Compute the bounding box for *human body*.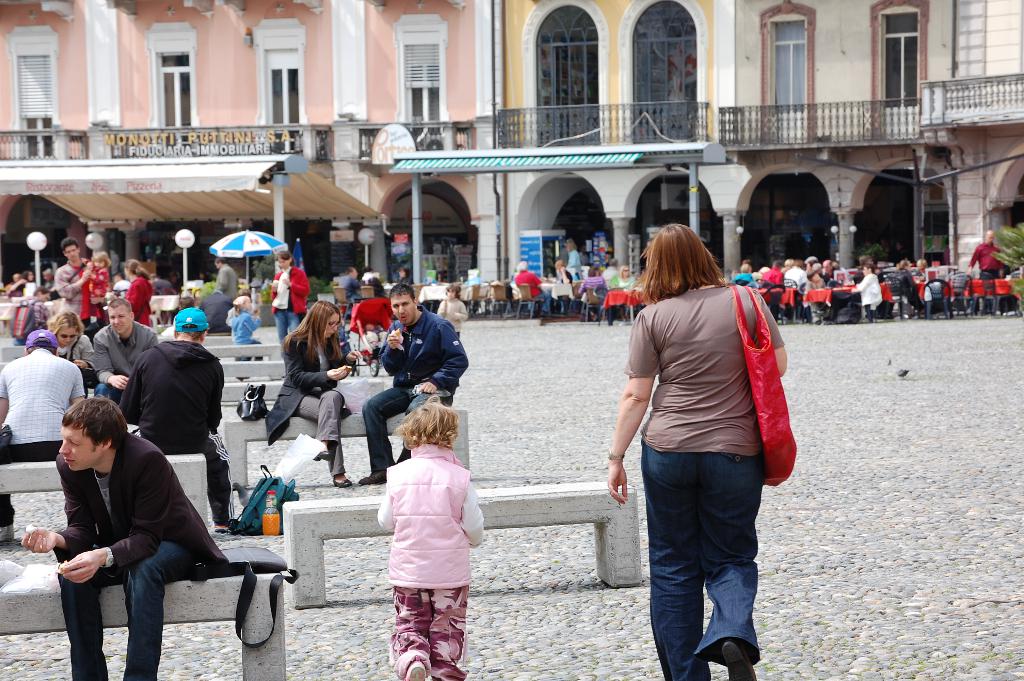
(374,397,483,680).
